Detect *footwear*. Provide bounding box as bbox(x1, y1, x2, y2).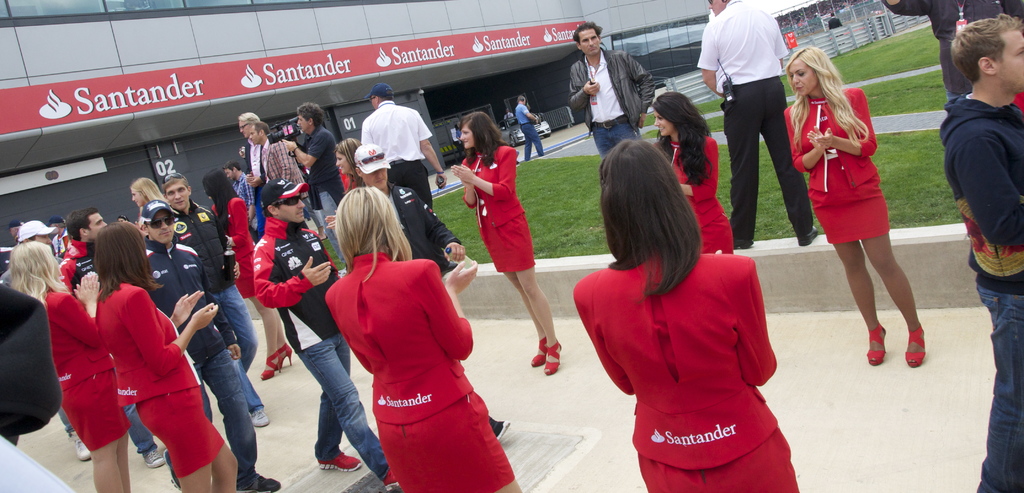
bbox(867, 322, 891, 365).
